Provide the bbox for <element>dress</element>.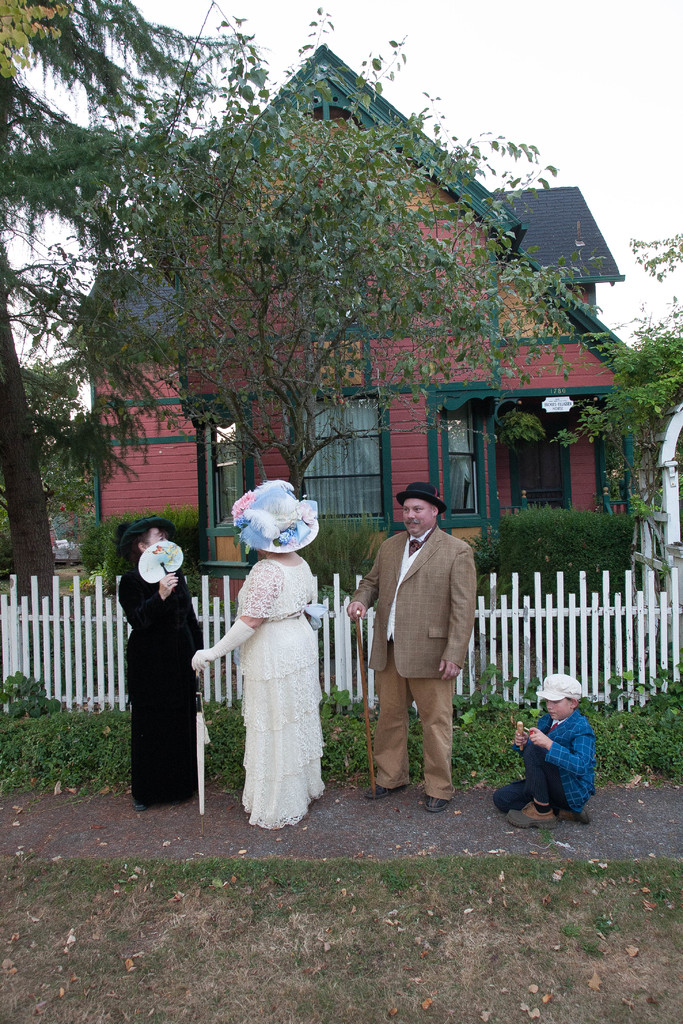
box=[119, 571, 202, 803].
